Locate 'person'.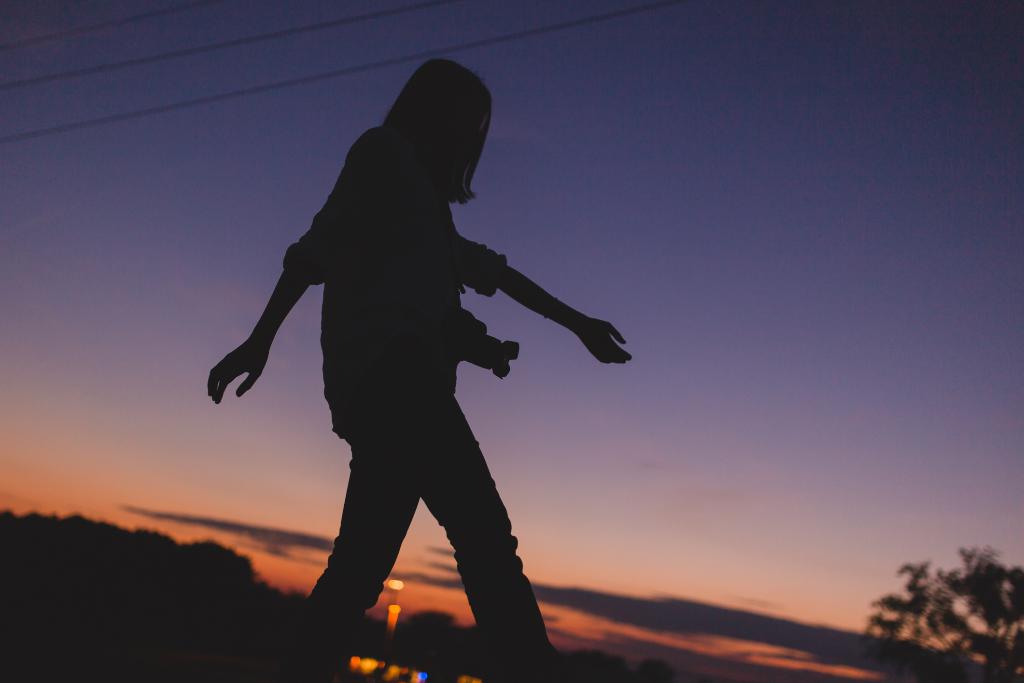
Bounding box: bbox=[211, 53, 631, 682].
